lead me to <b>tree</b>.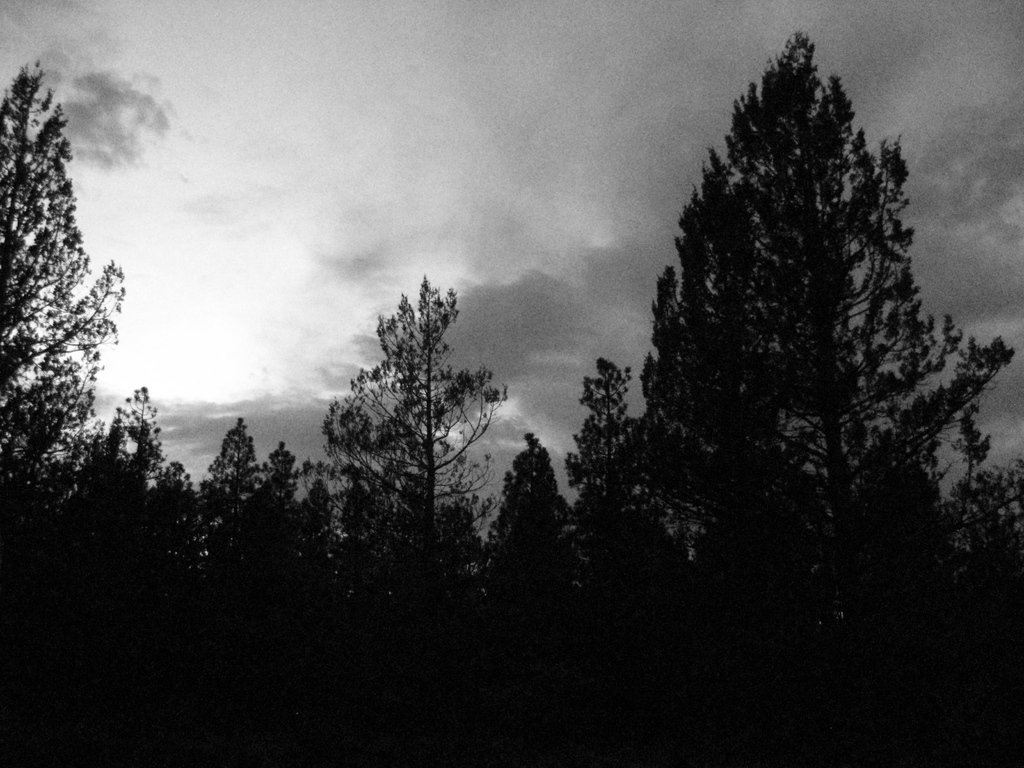
Lead to 350/279/514/631.
